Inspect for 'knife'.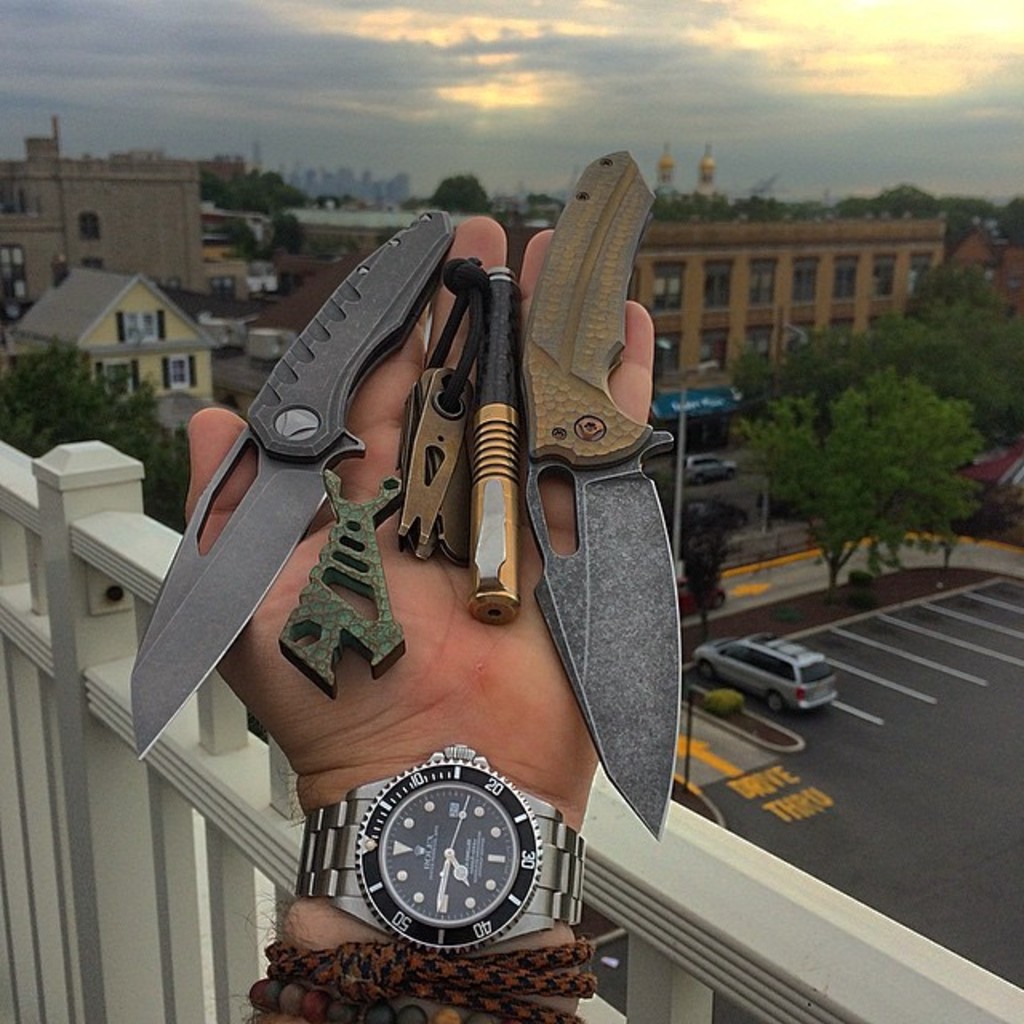
Inspection: locate(123, 202, 464, 765).
